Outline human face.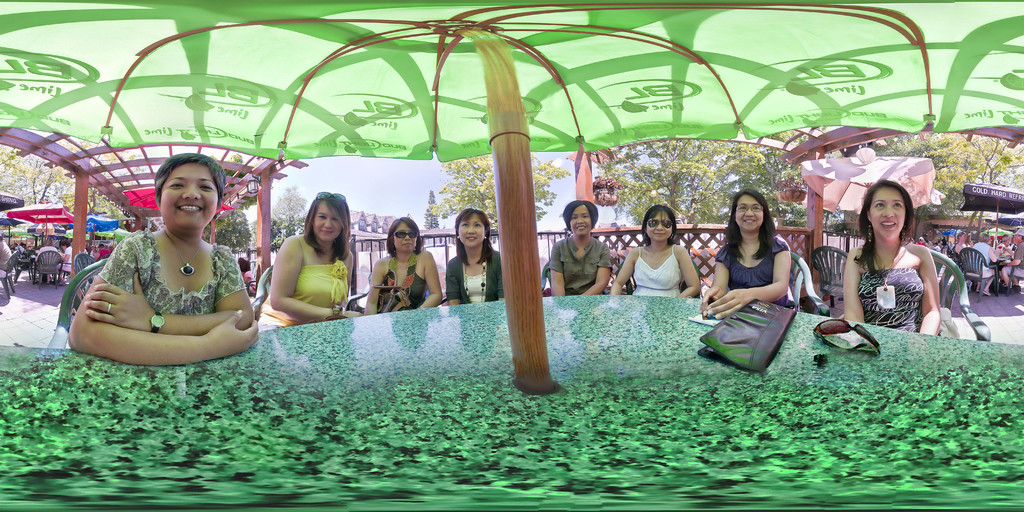
Outline: <bbox>858, 179, 908, 241</bbox>.
